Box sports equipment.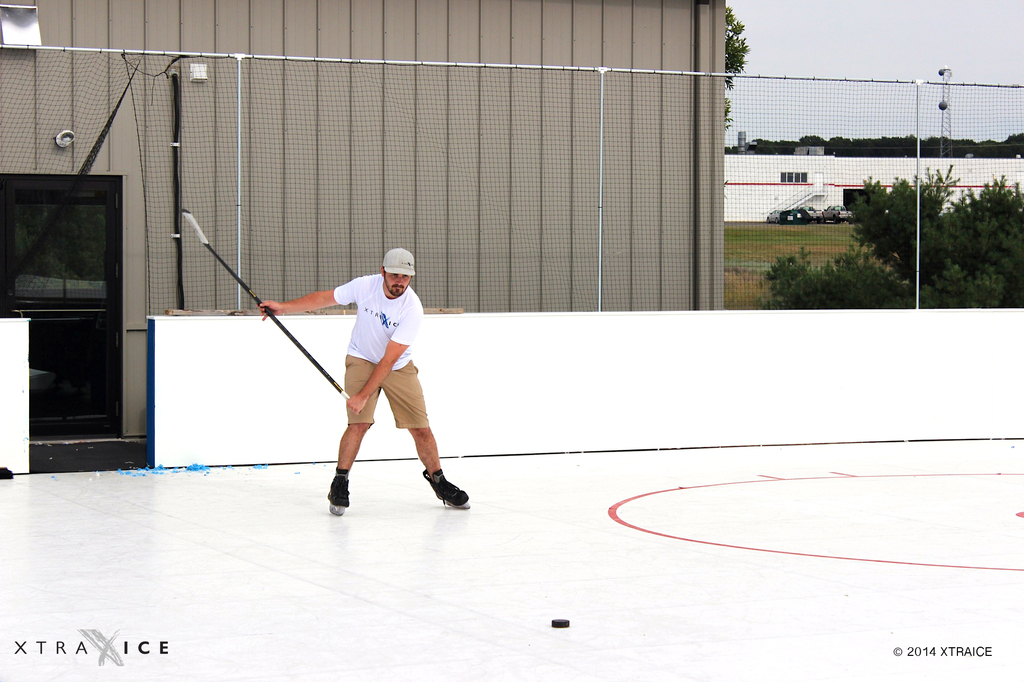
{"left": 176, "top": 207, "right": 353, "bottom": 400}.
